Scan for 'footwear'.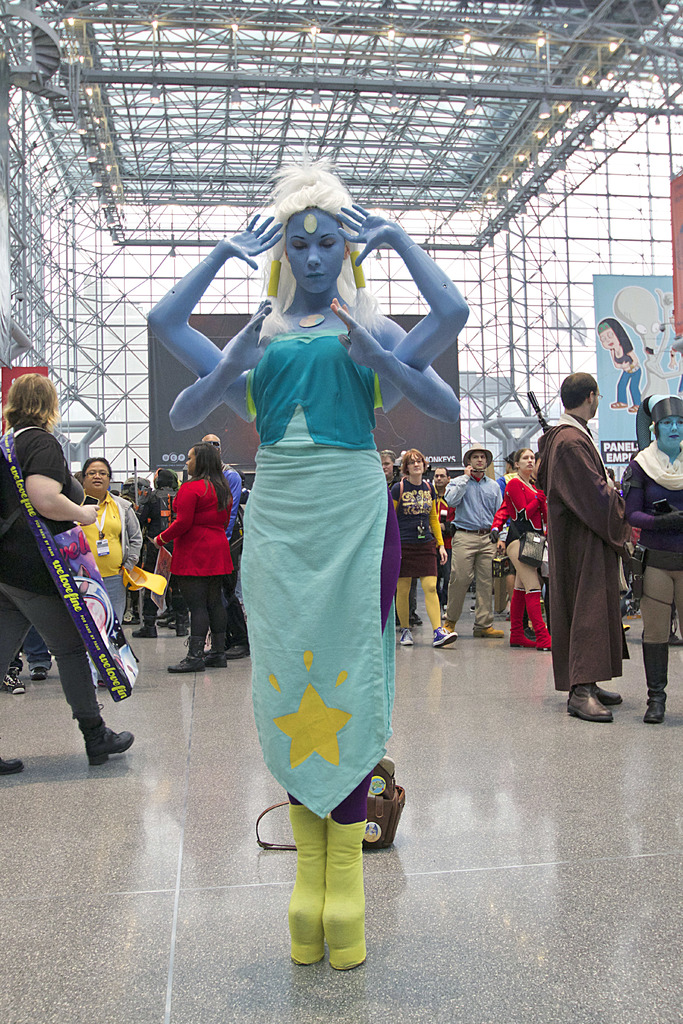
Scan result: [671,621,682,648].
